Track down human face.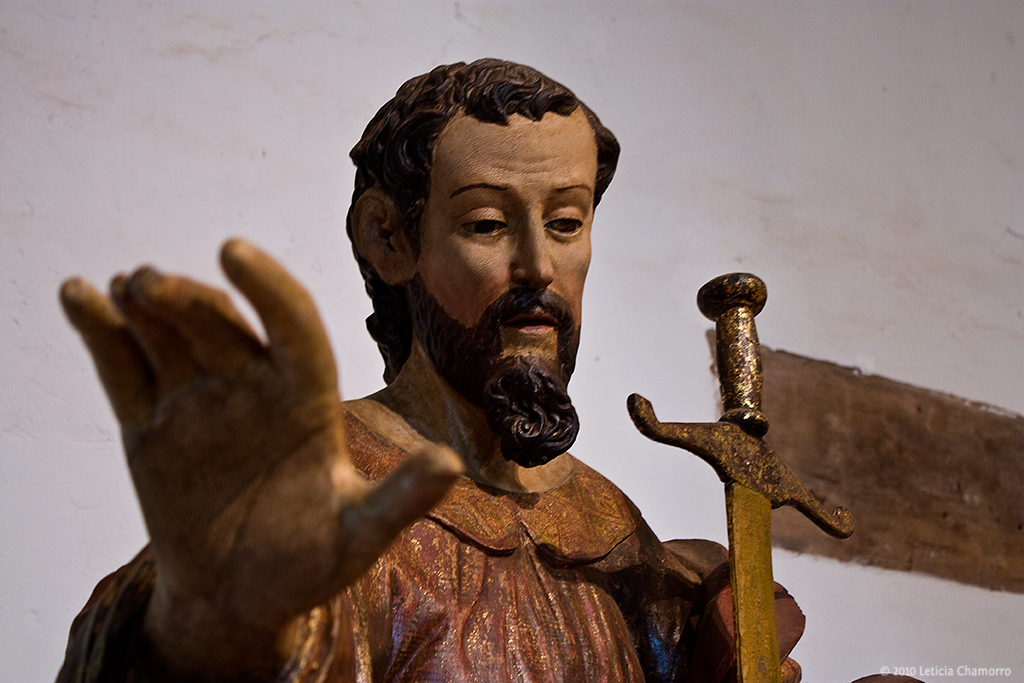
Tracked to {"left": 421, "top": 101, "right": 600, "bottom": 361}.
